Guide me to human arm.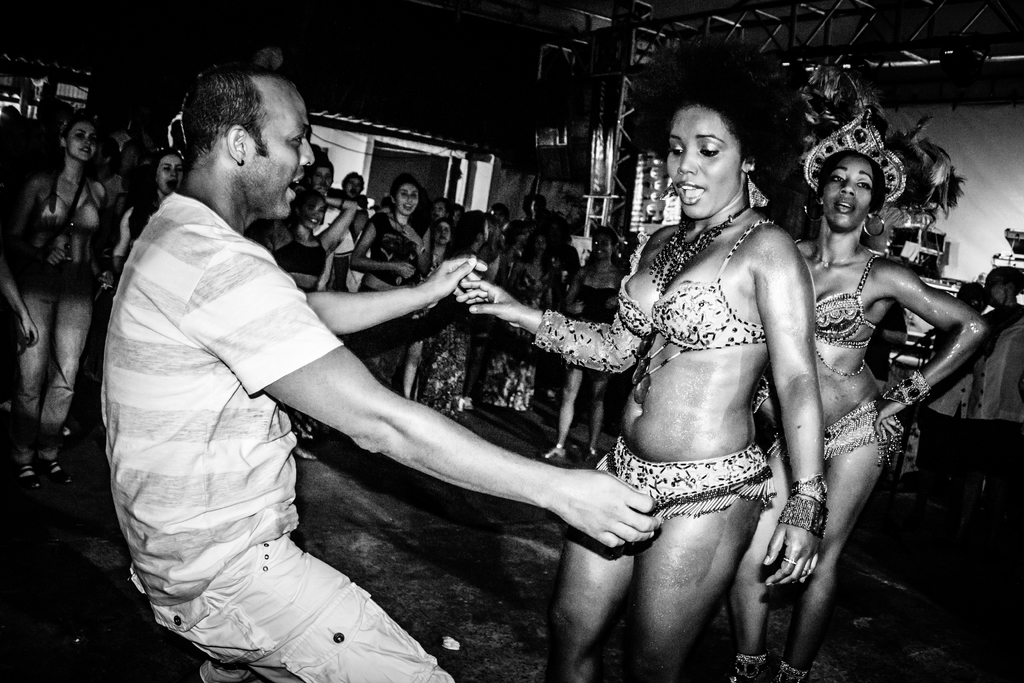
Guidance: select_region(310, 248, 487, 334).
